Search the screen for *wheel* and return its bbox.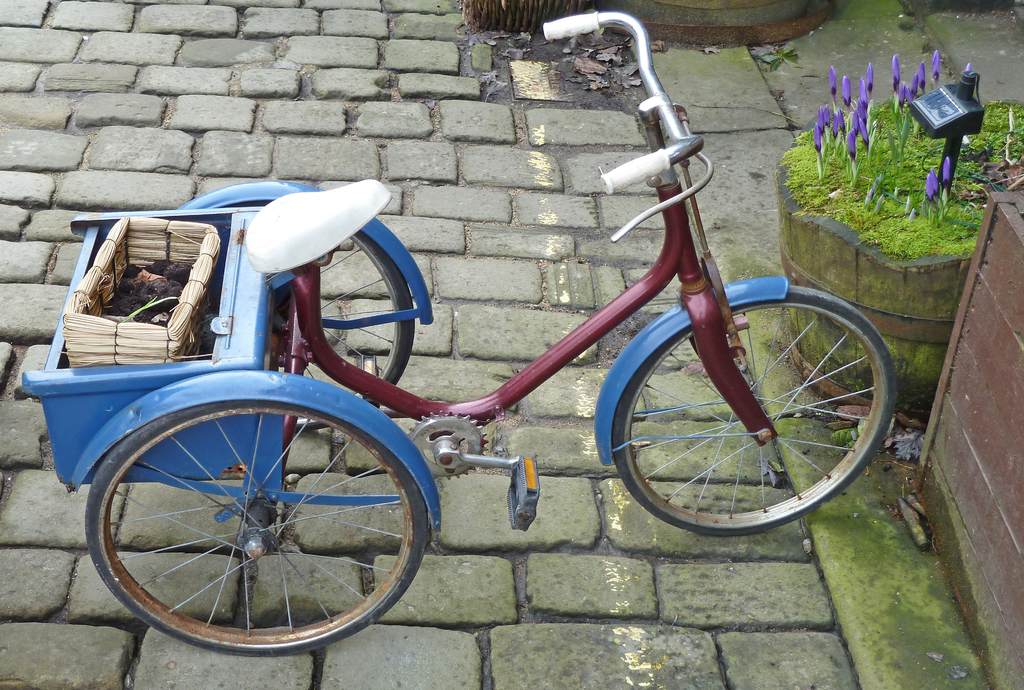
Found: [612,282,895,538].
